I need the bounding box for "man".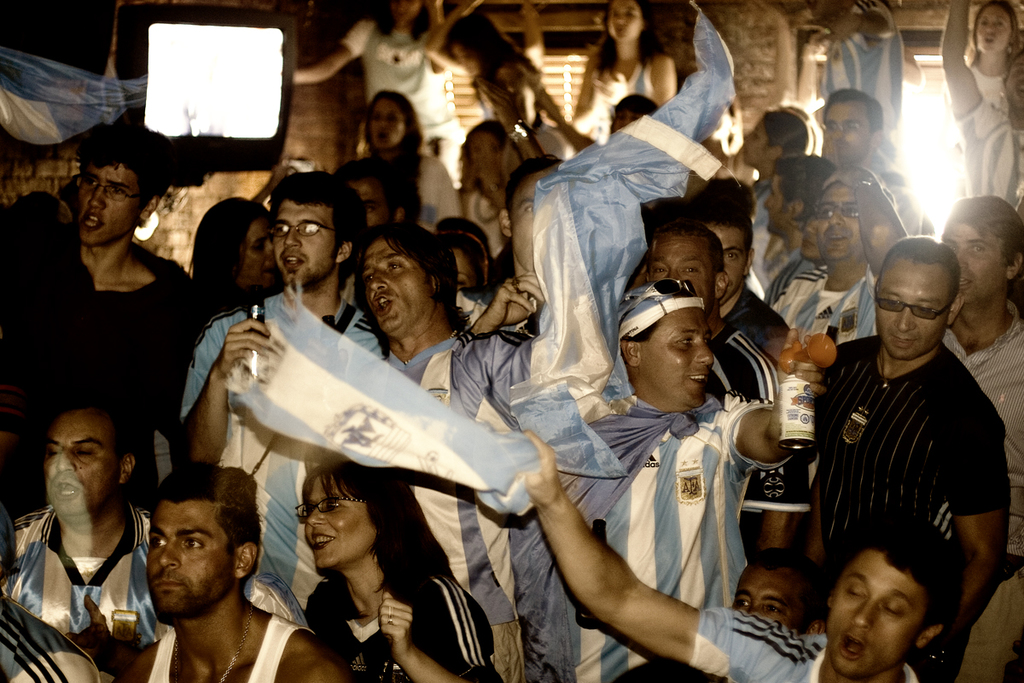
Here it is: (119,464,349,682).
